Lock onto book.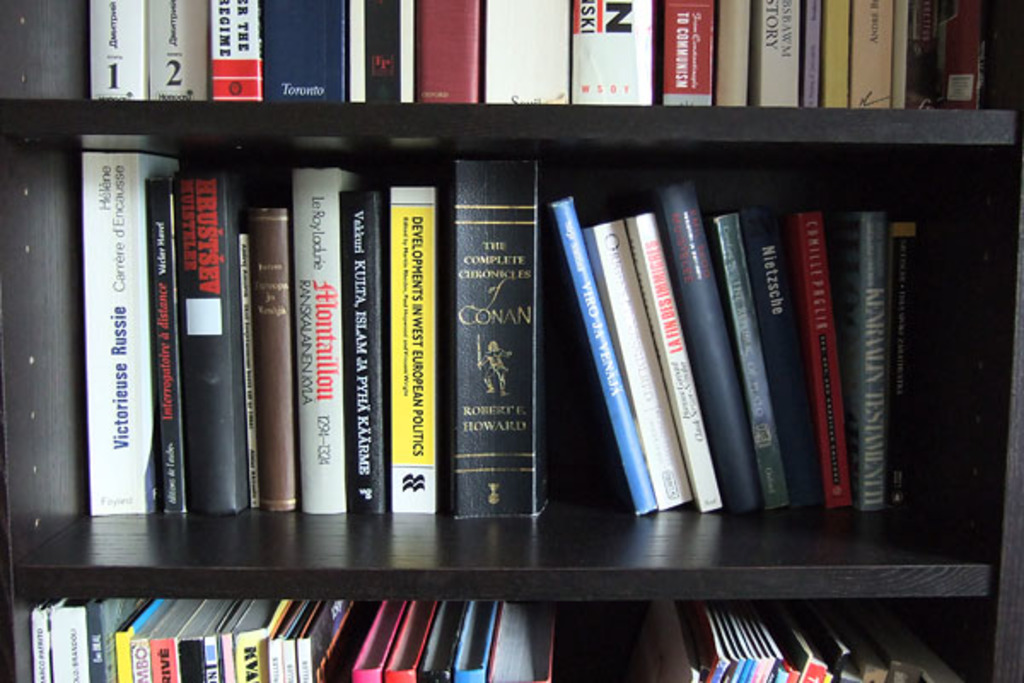
Locked: (left=237, top=229, right=263, bottom=512).
